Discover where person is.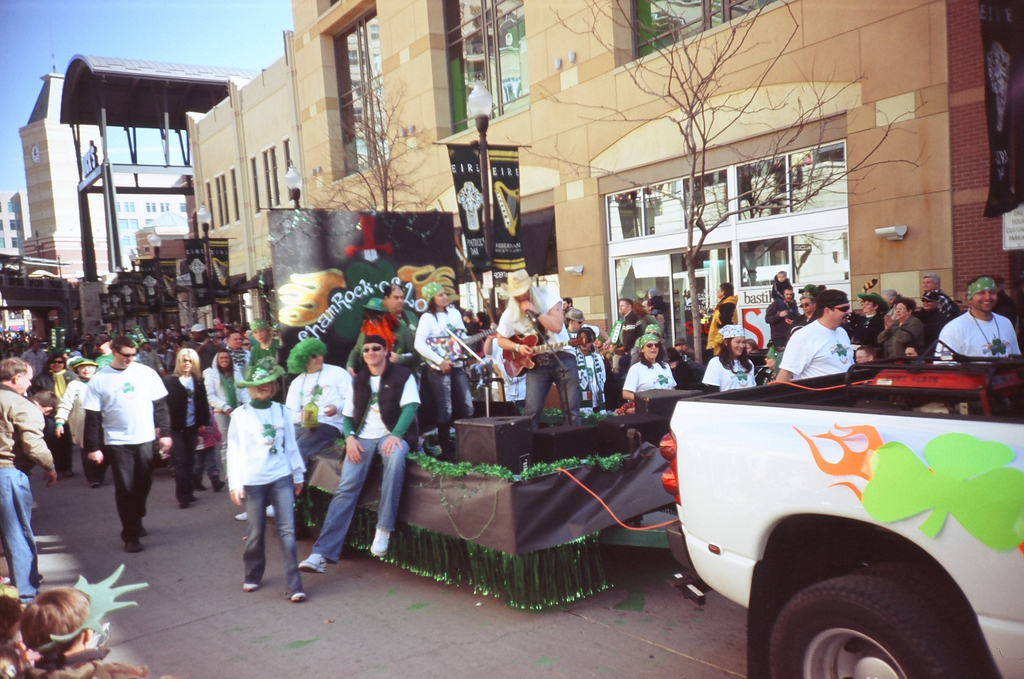
Discovered at BBox(623, 334, 678, 411).
